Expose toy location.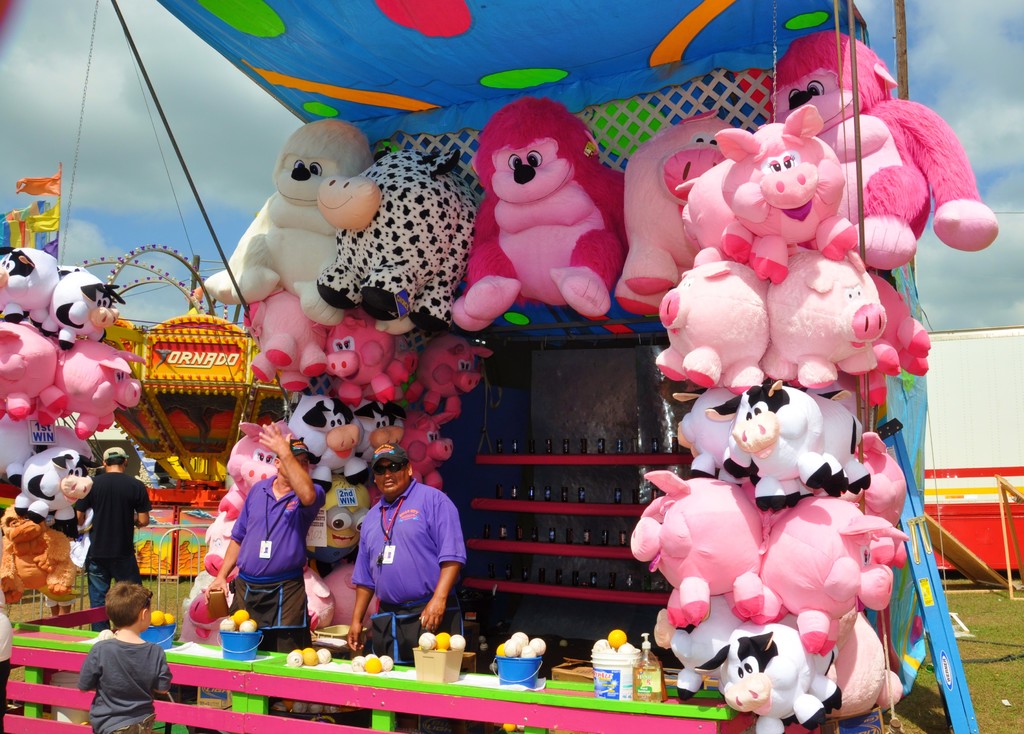
Exposed at [left=248, top=316, right=309, bottom=393].
